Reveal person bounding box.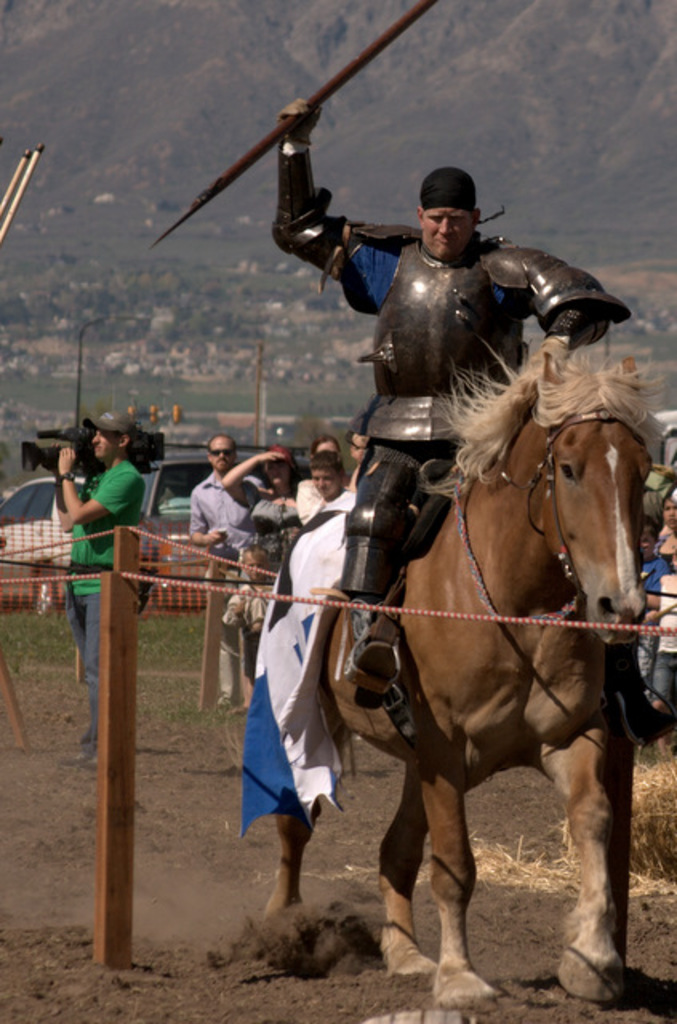
Revealed: {"left": 190, "top": 426, "right": 277, "bottom": 702}.
